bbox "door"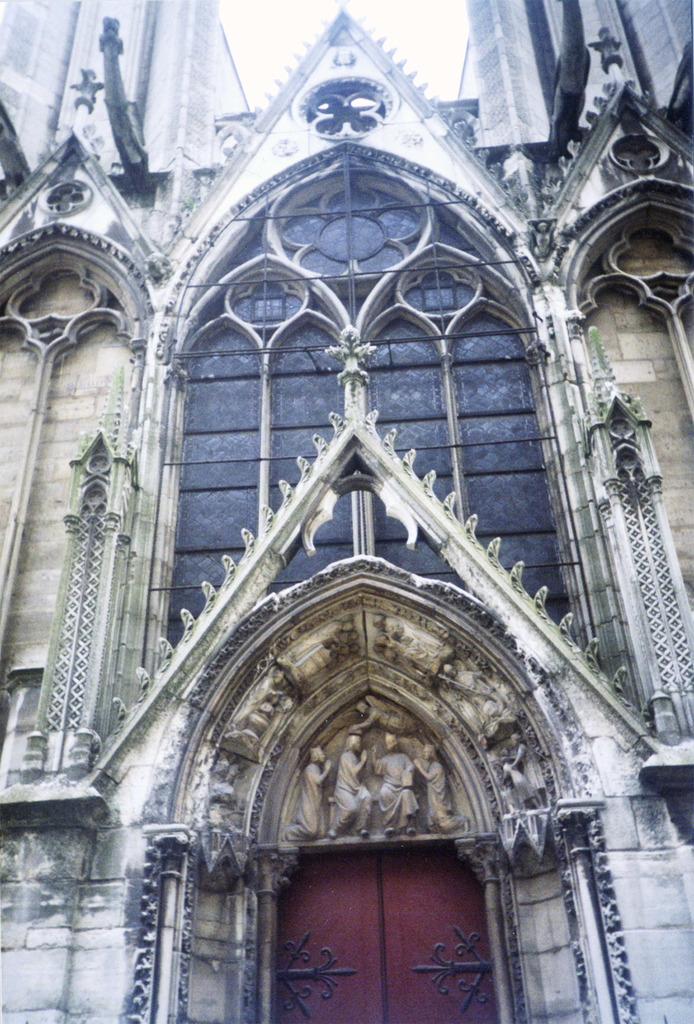
x1=276 y1=852 x2=501 y2=1023
